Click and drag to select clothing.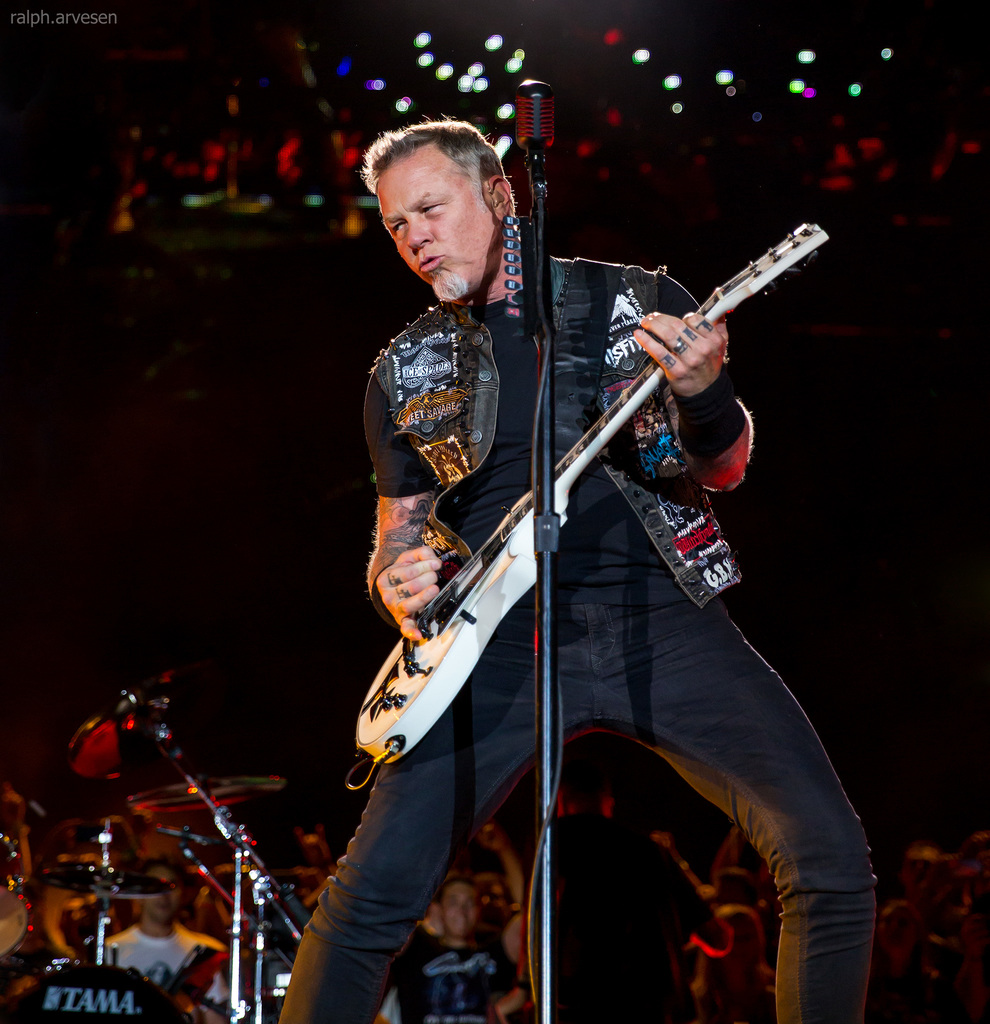
Selection: x1=389 y1=925 x2=515 y2=1023.
